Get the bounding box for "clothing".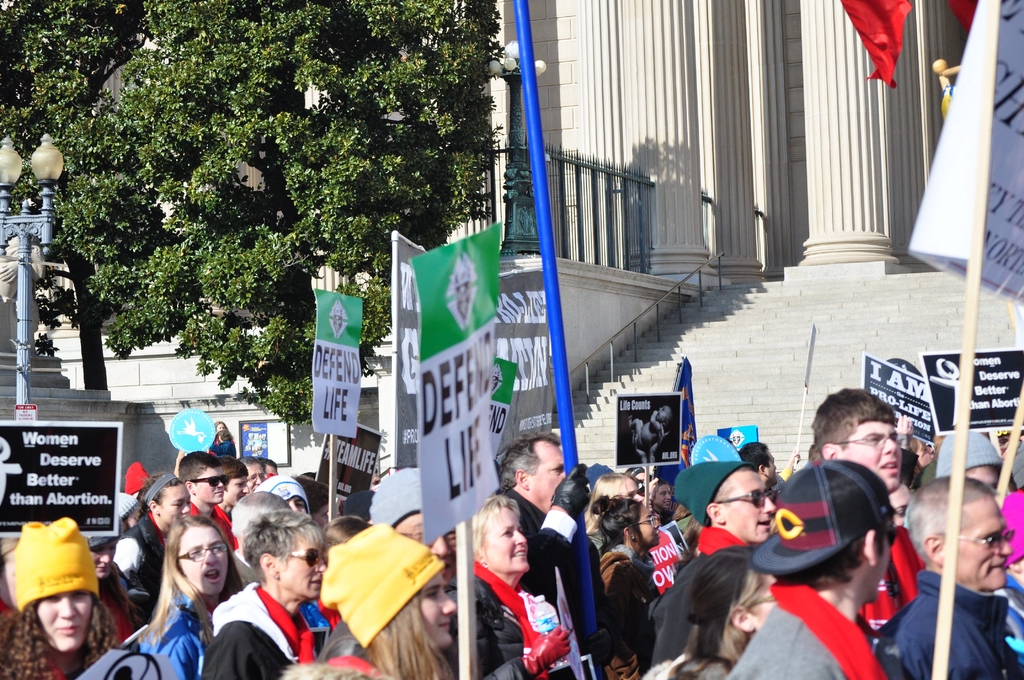
998 490 1023 587.
